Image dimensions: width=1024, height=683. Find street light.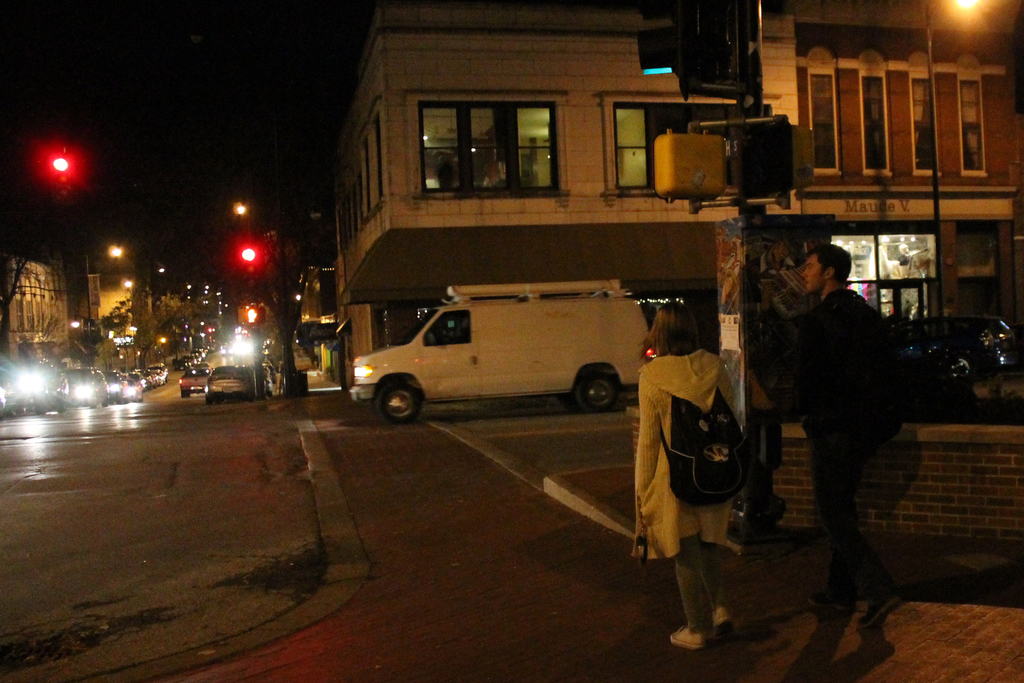
104:242:125:265.
